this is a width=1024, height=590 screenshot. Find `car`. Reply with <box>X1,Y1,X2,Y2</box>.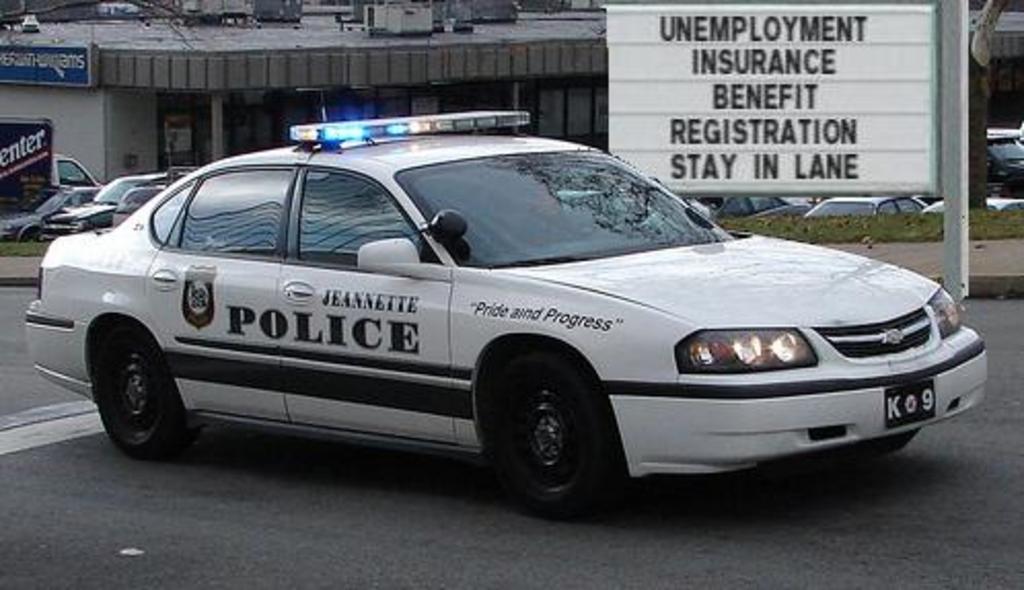
<box>45,171,164,234</box>.
